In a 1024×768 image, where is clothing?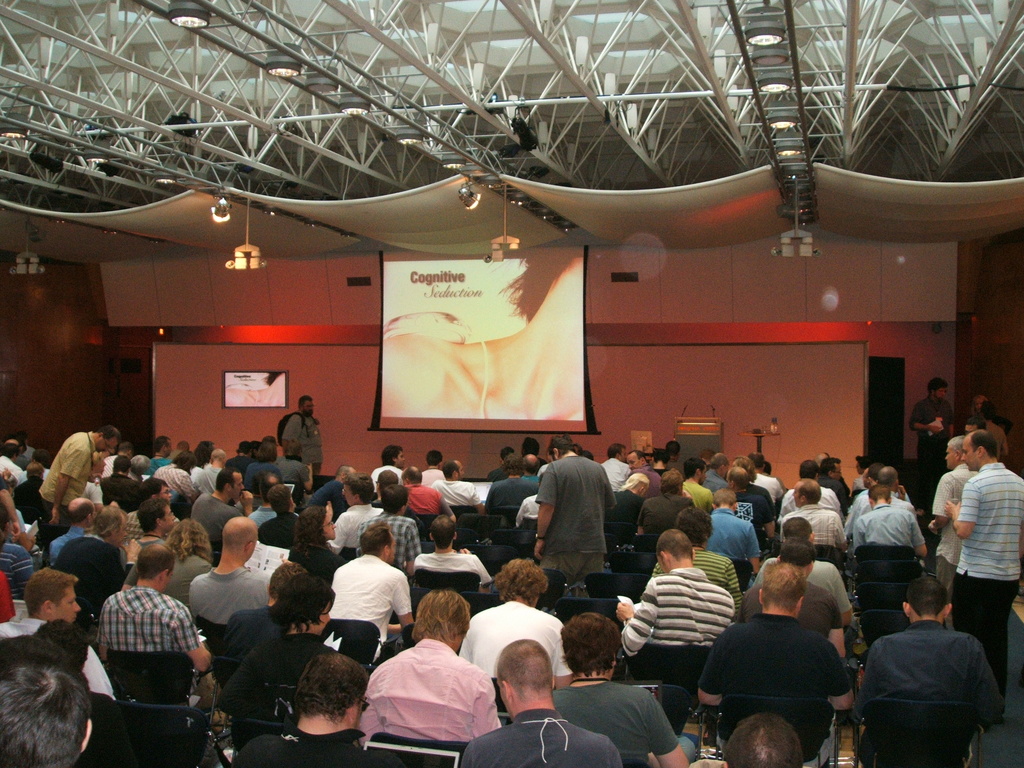
(left=234, top=726, right=406, bottom=767).
